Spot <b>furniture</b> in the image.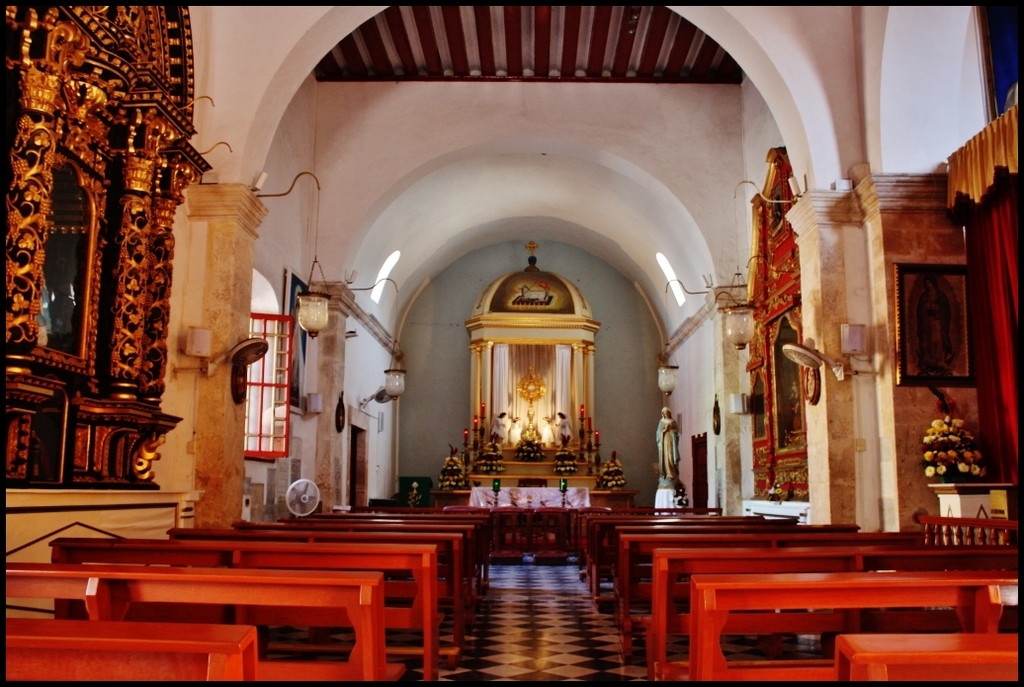
<b>furniture</b> found at (436, 488, 470, 507).
